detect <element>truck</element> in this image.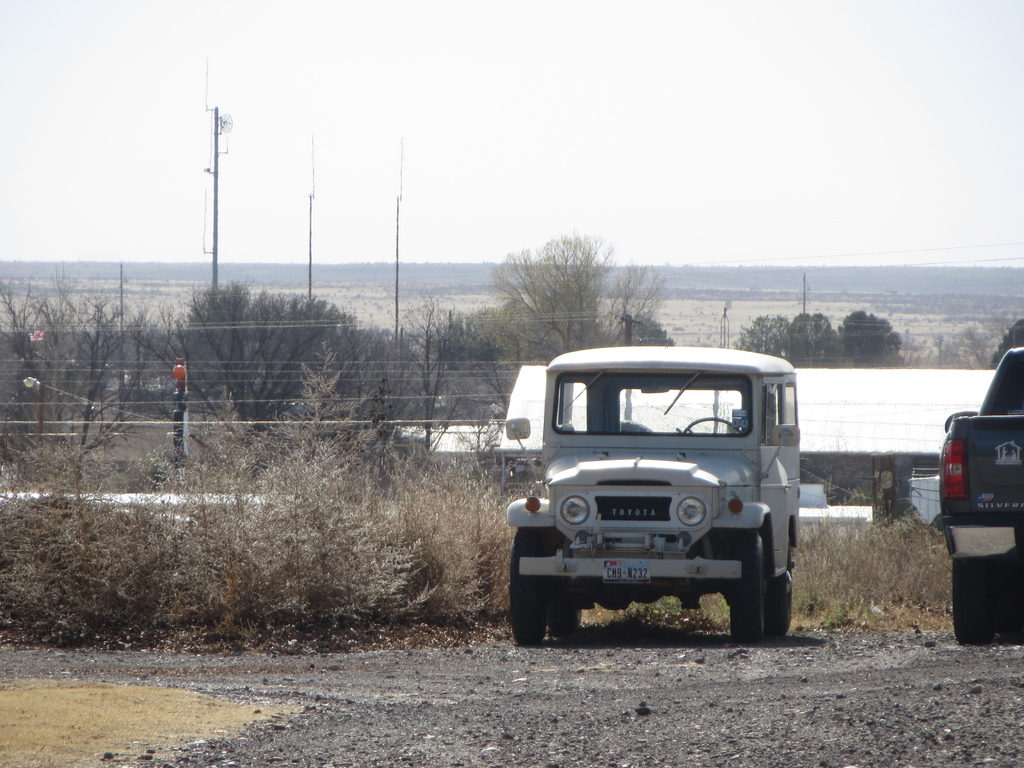
Detection: crop(935, 341, 1023, 648).
